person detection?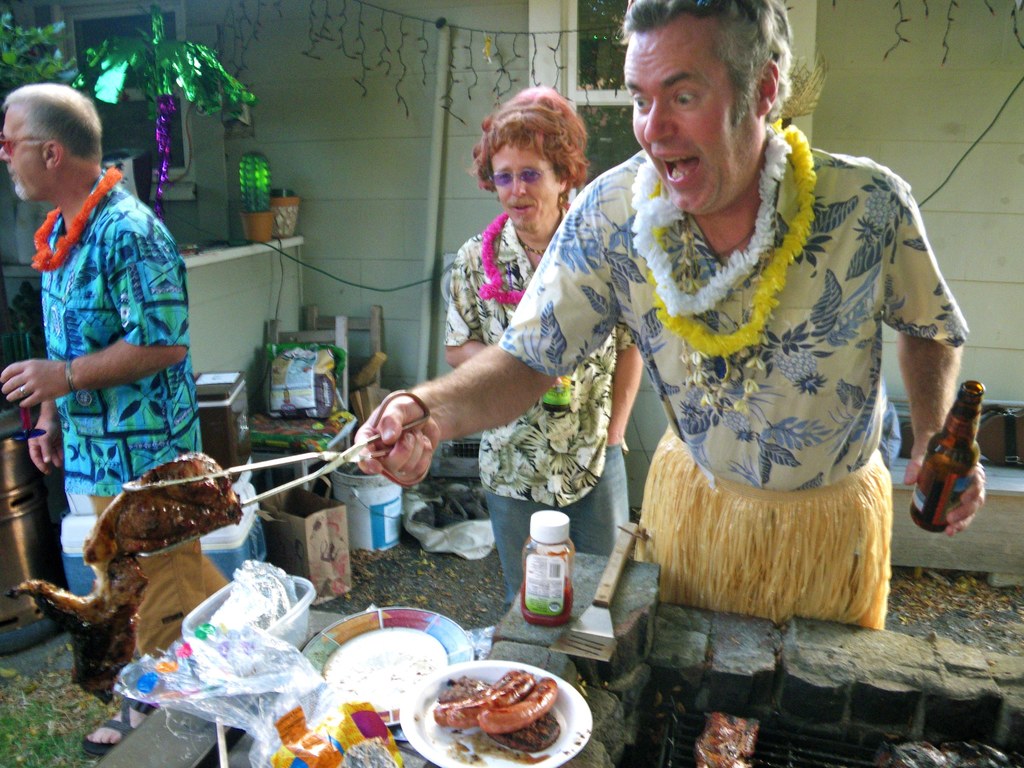
BBox(348, 2, 983, 630)
